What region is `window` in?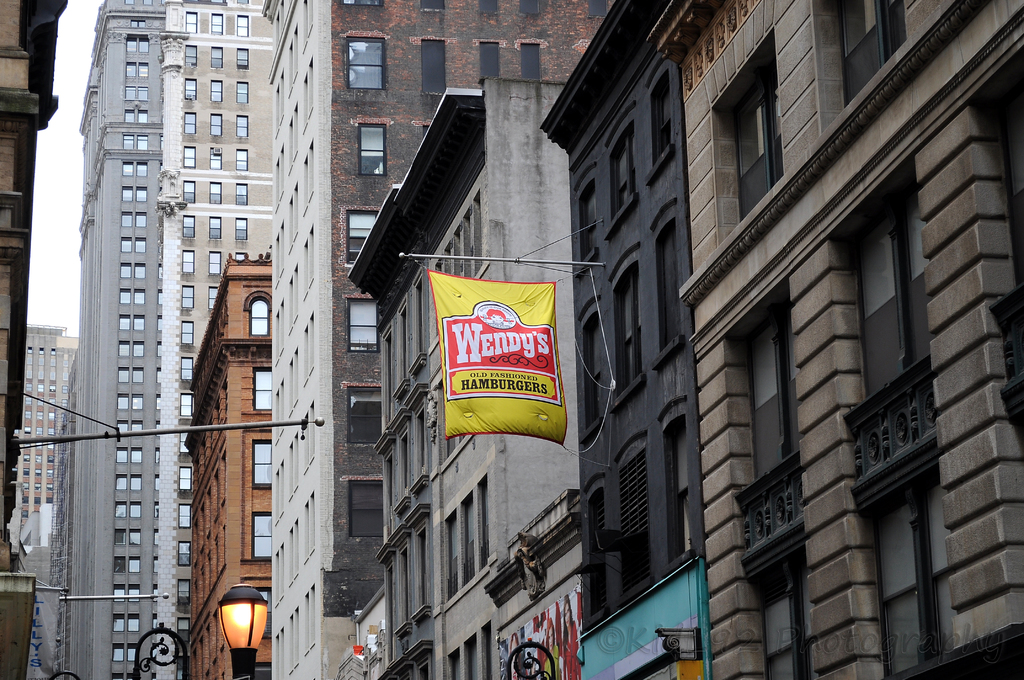
rect(252, 583, 275, 642).
